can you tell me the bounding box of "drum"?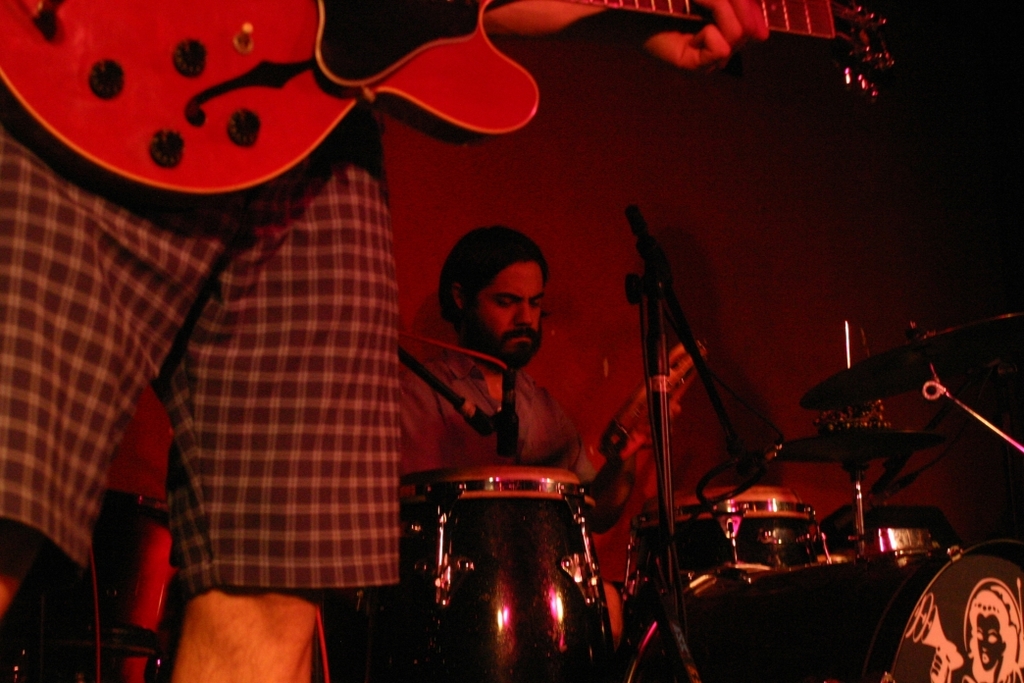
[left=631, top=484, right=839, bottom=617].
